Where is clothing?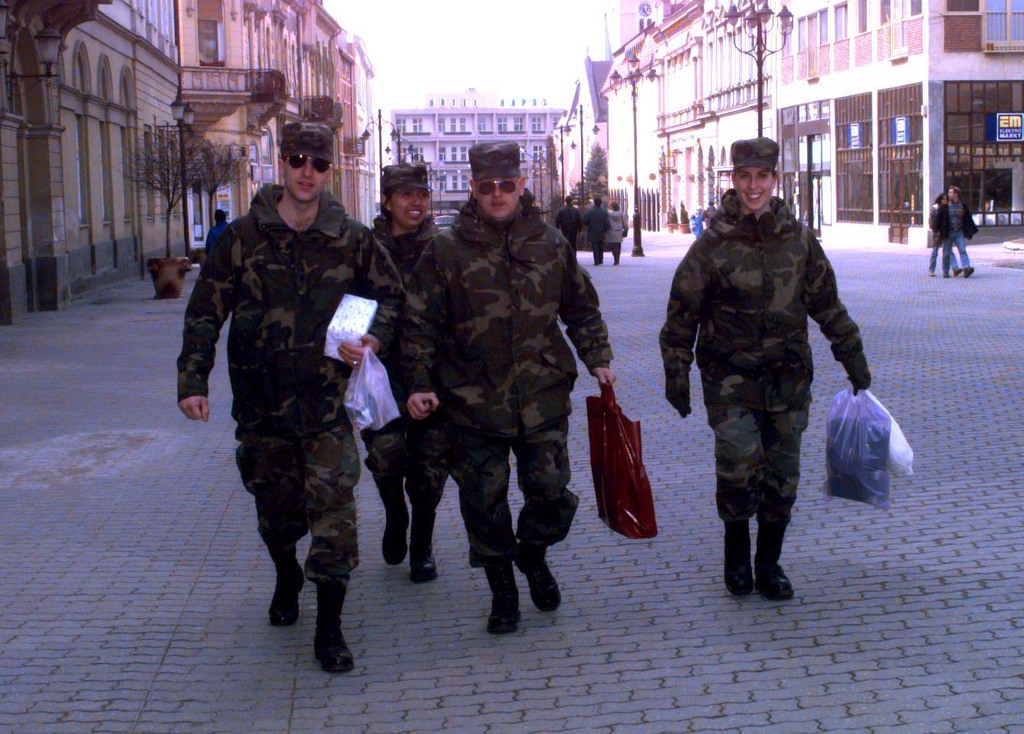
588,199,617,256.
